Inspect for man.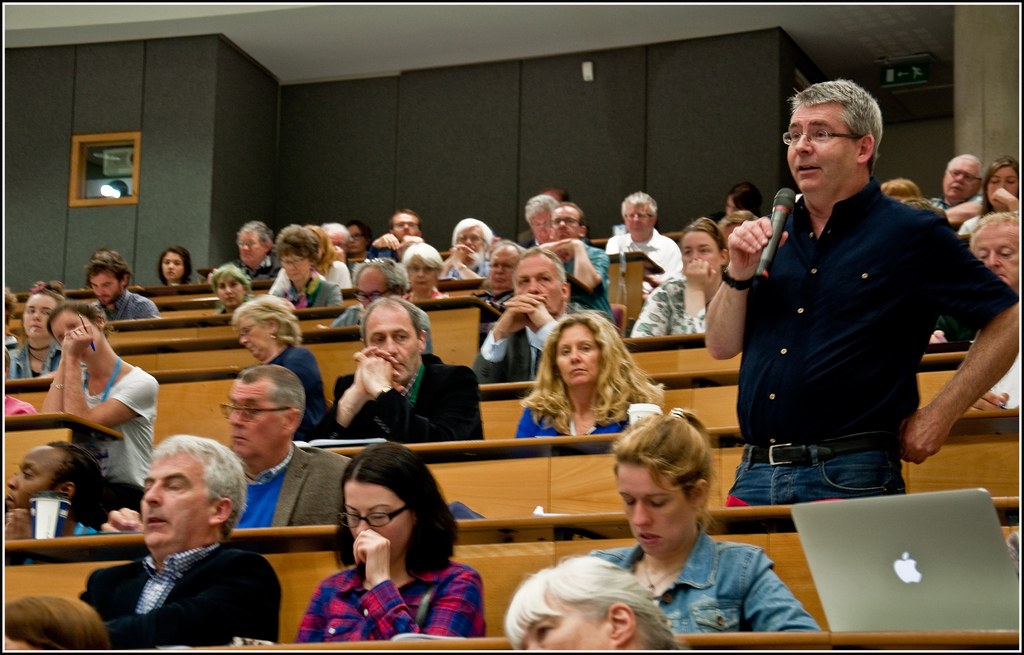
Inspection: 227:365:353:525.
